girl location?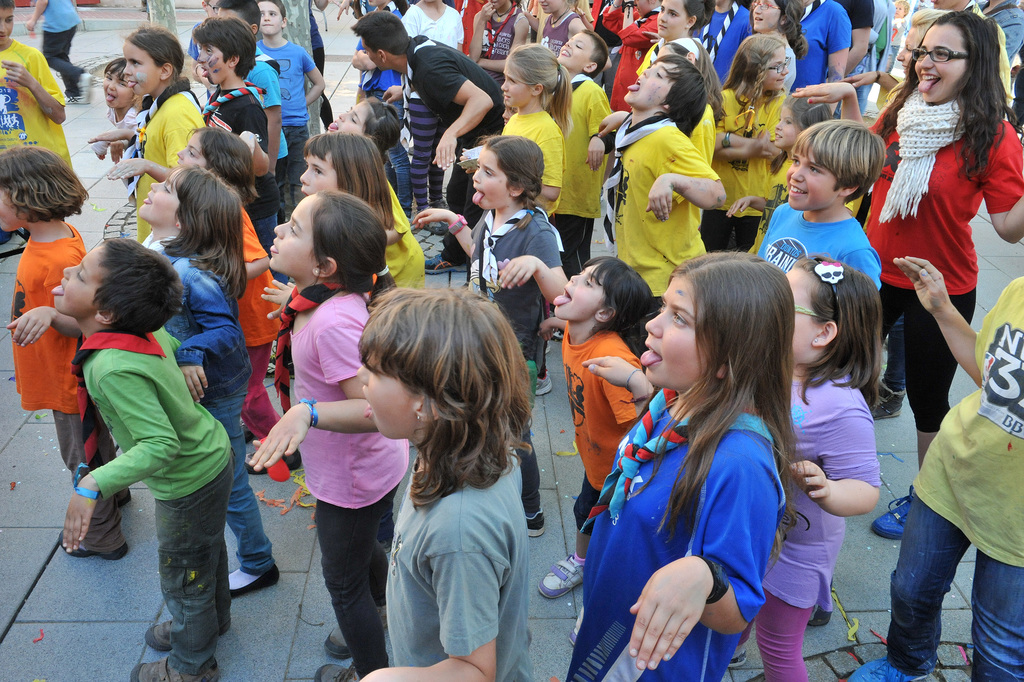
(left=295, top=137, right=399, bottom=231)
